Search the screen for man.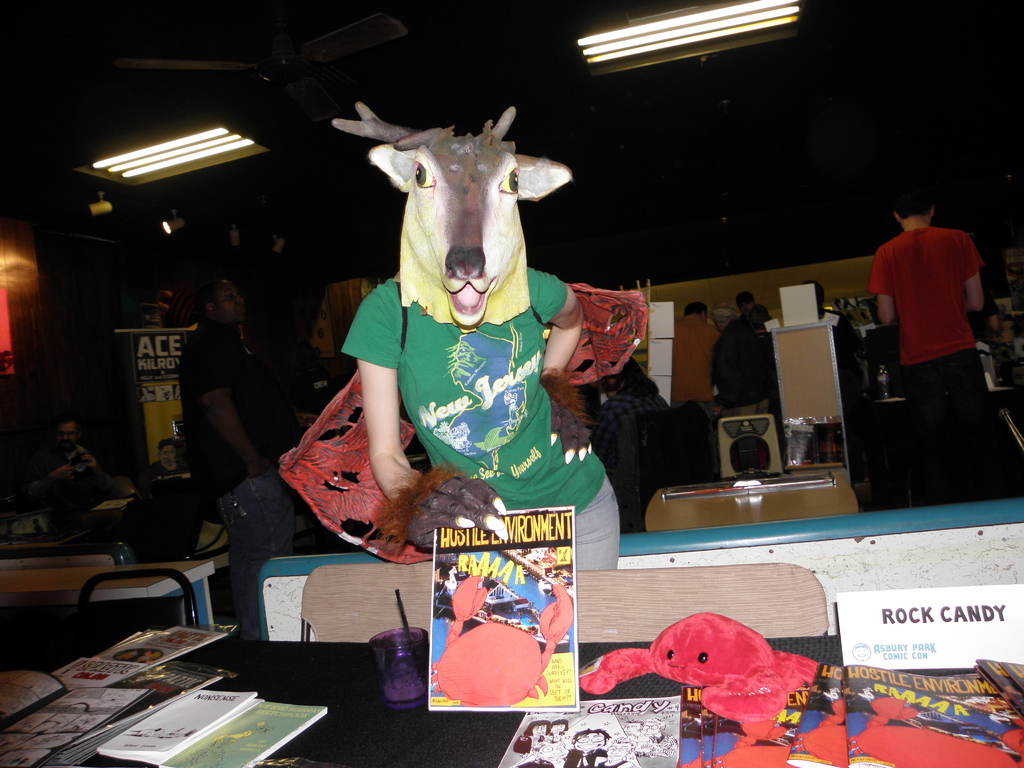
Found at box=[726, 286, 772, 408].
